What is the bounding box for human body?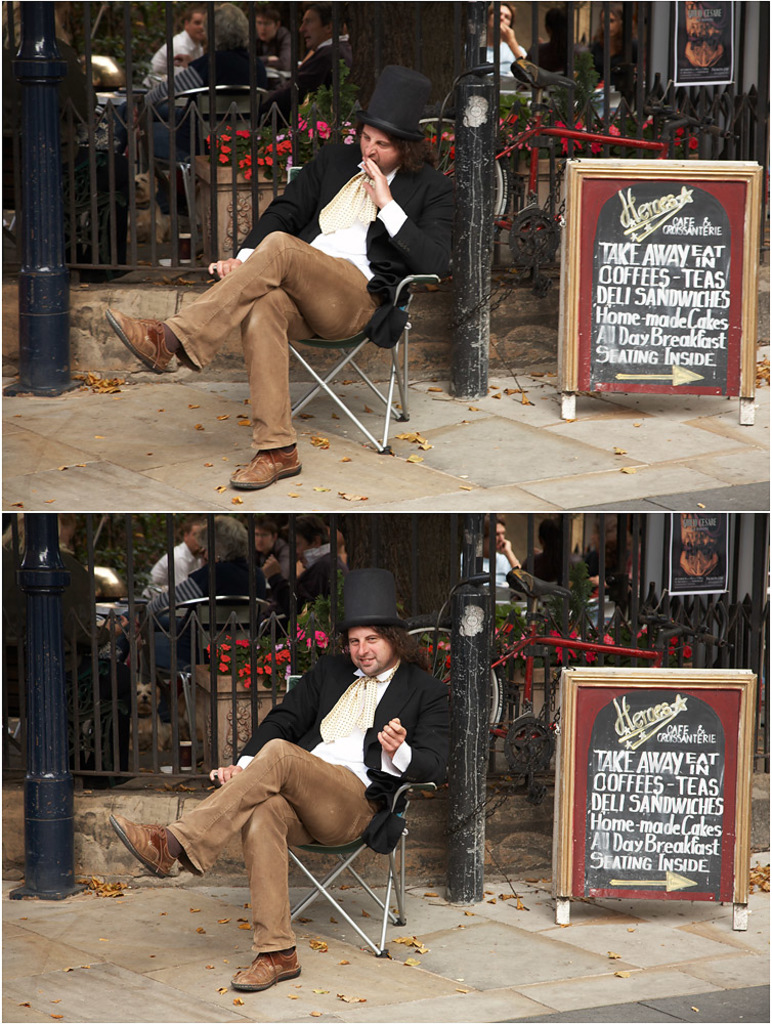
[x1=468, y1=512, x2=511, y2=602].
